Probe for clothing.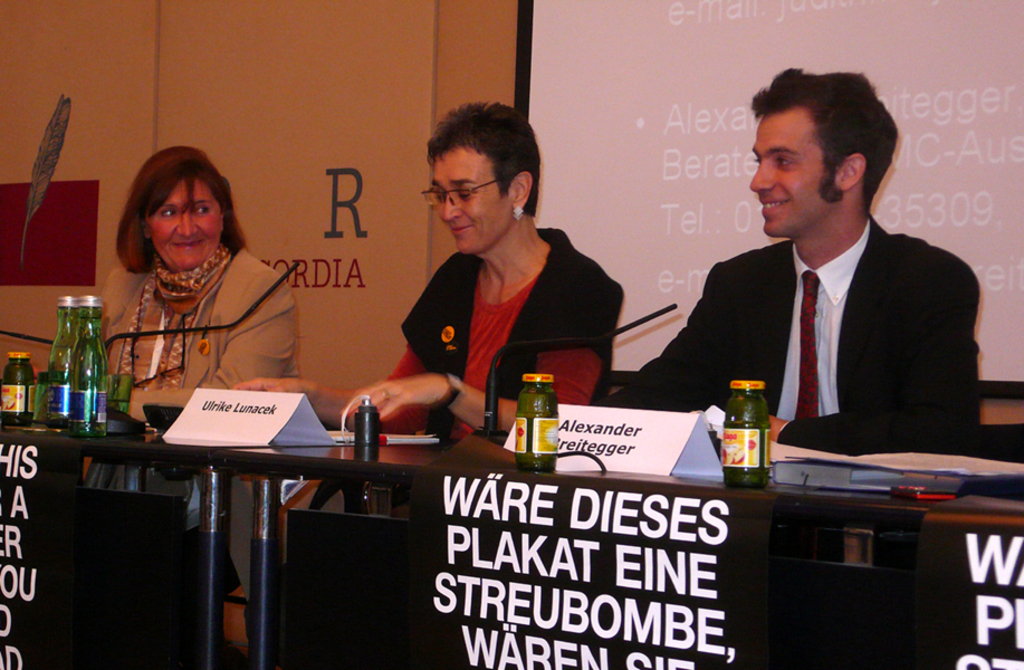
Probe result: select_region(600, 218, 983, 456).
